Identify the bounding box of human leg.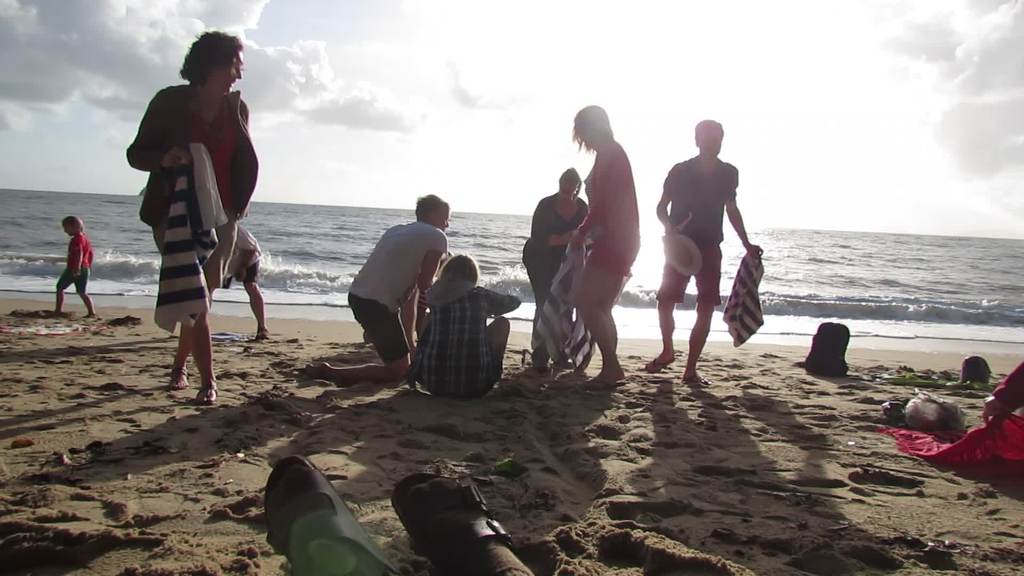
156,193,220,407.
